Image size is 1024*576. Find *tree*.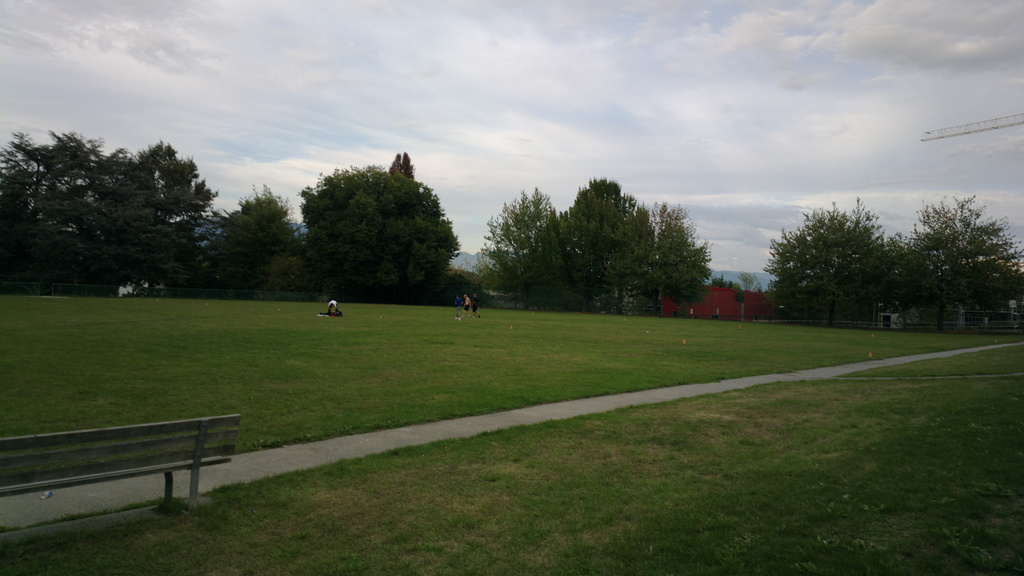
x1=657 y1=208 x2=717 y2=287.
